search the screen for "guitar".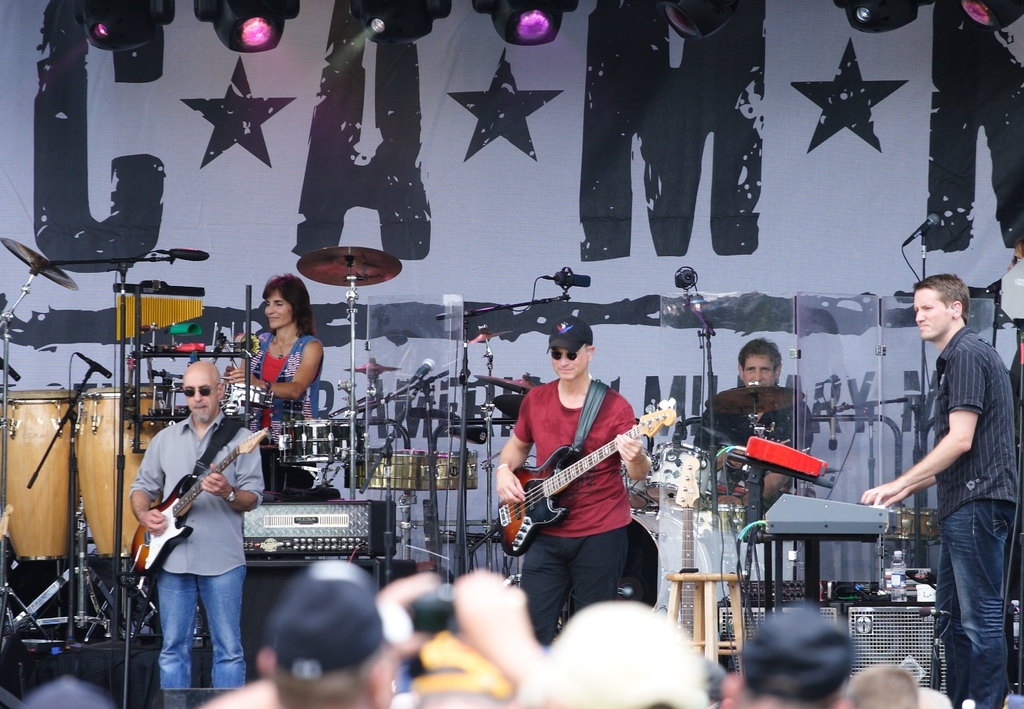
Found at 129/423/269/580.
